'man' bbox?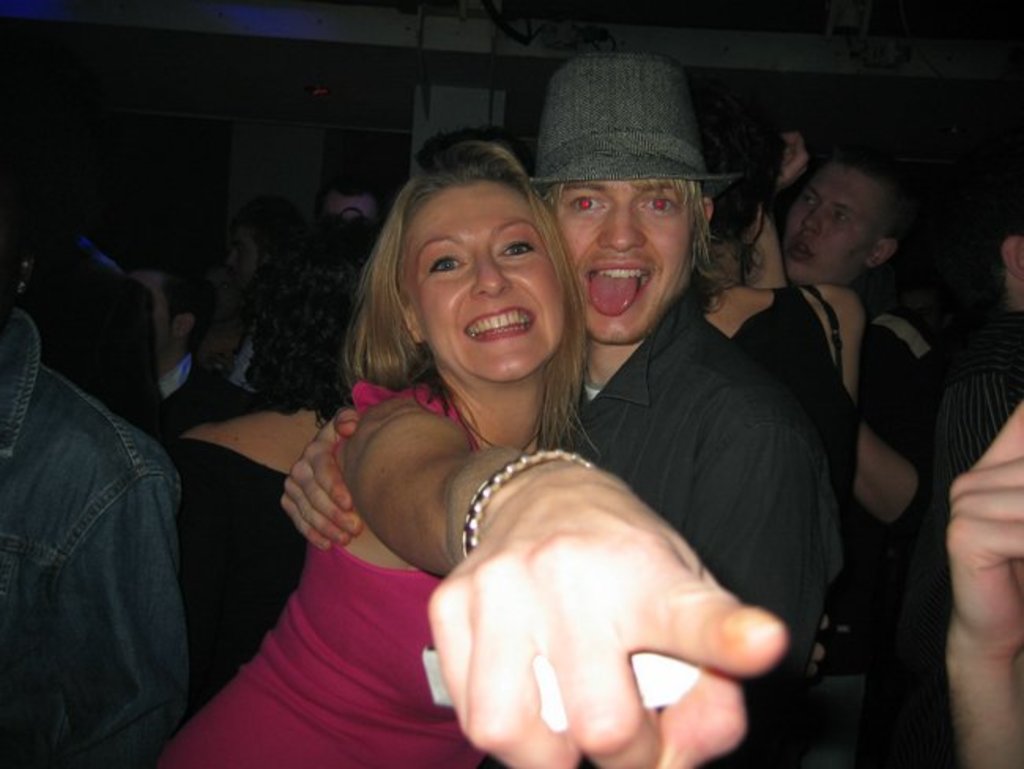
bbox=(781, 148, 952, 545)
